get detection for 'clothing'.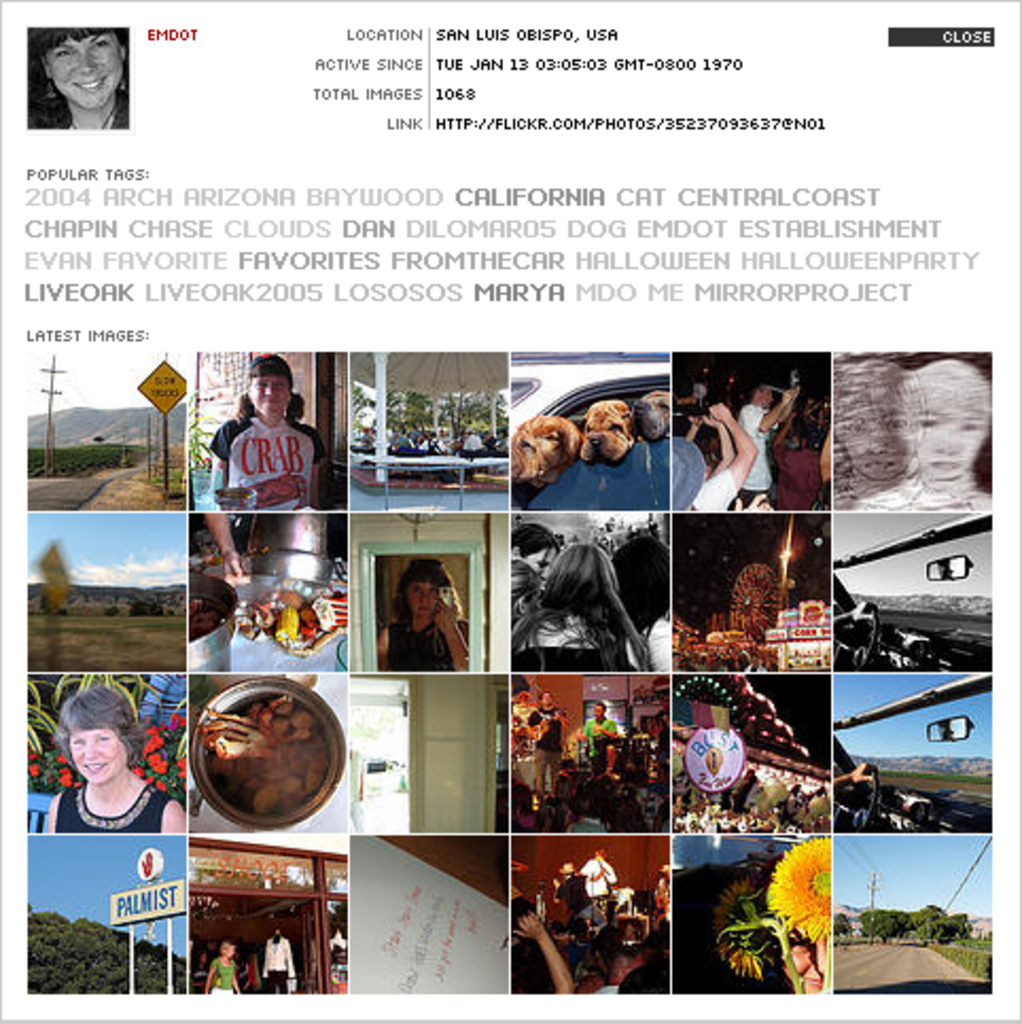
Detection: (x1=579, y1=719, x2=611, y2=778).
